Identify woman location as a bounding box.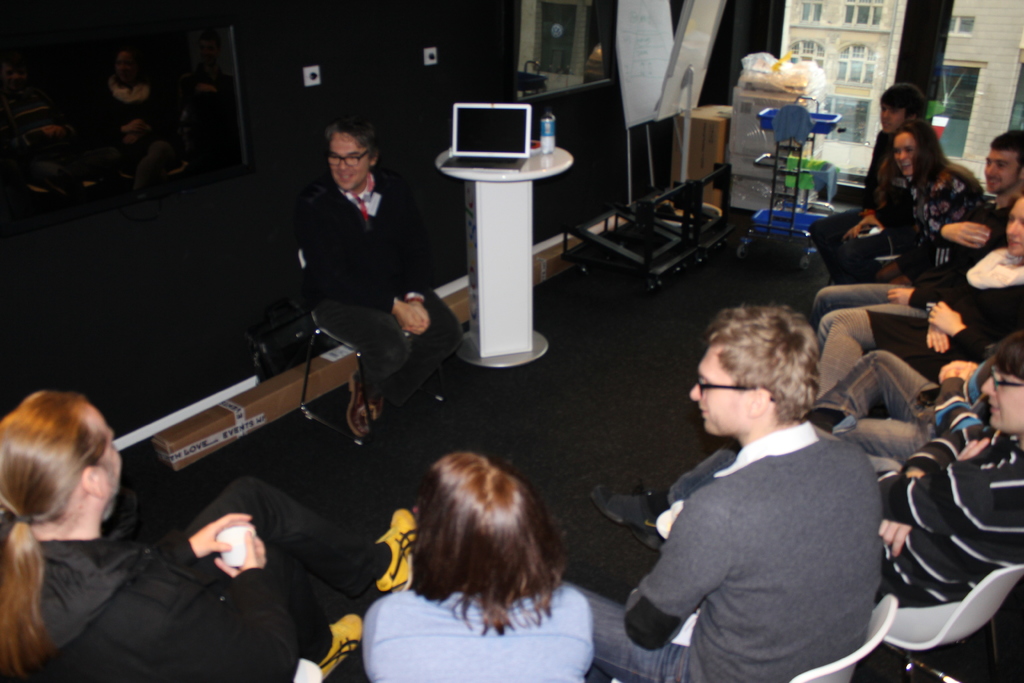
Rect(338, 445, 606, 680).
